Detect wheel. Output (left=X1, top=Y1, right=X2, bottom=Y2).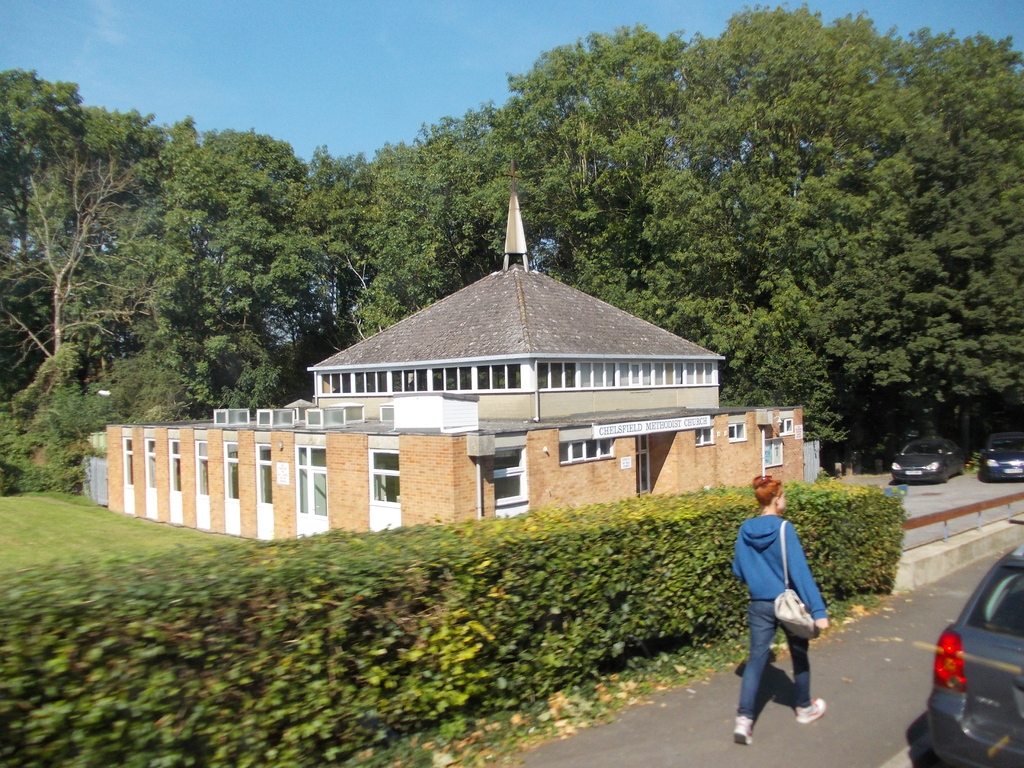
(left=945, top=468, right=948, bottom=484).
